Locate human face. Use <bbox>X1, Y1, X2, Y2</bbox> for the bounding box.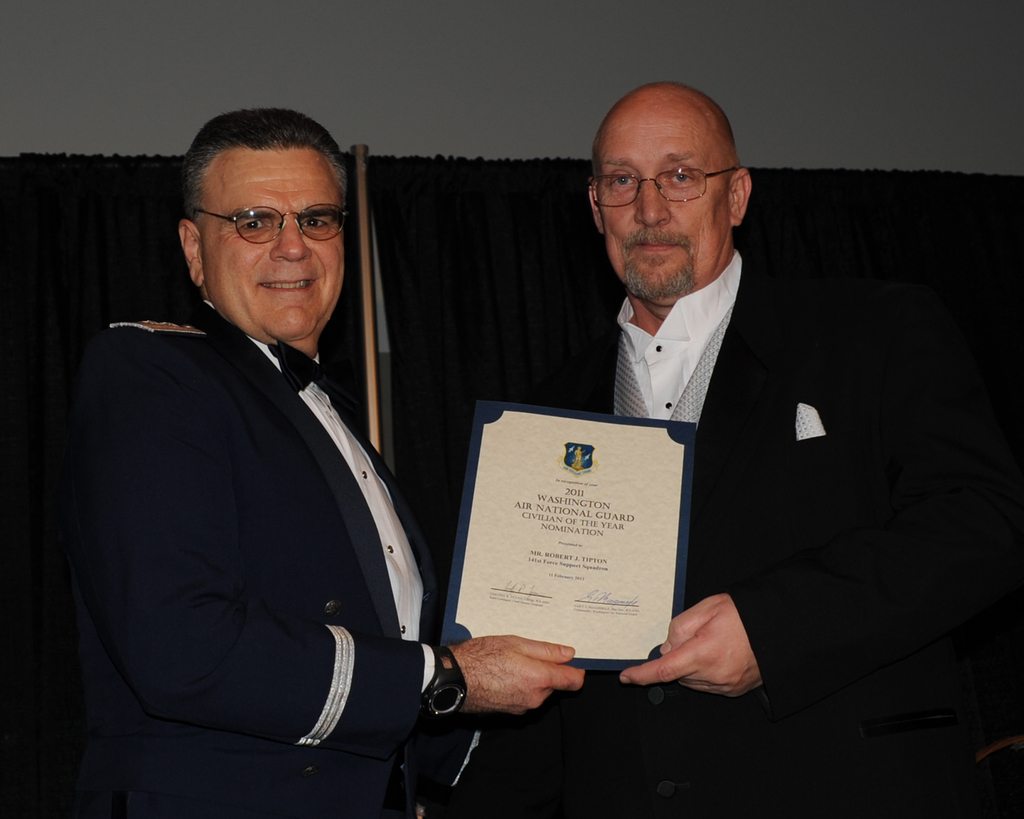
<bbox>596, 129, 734, 306</bbox>.
